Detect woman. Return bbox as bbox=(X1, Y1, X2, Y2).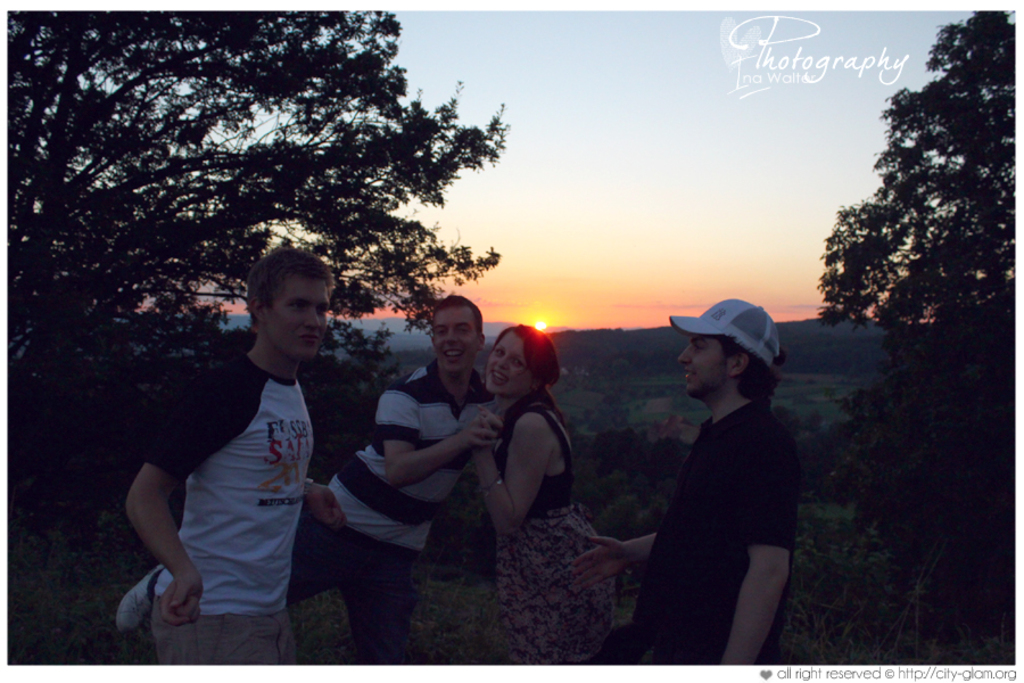
bbox=(448, 287, 610, 658).
